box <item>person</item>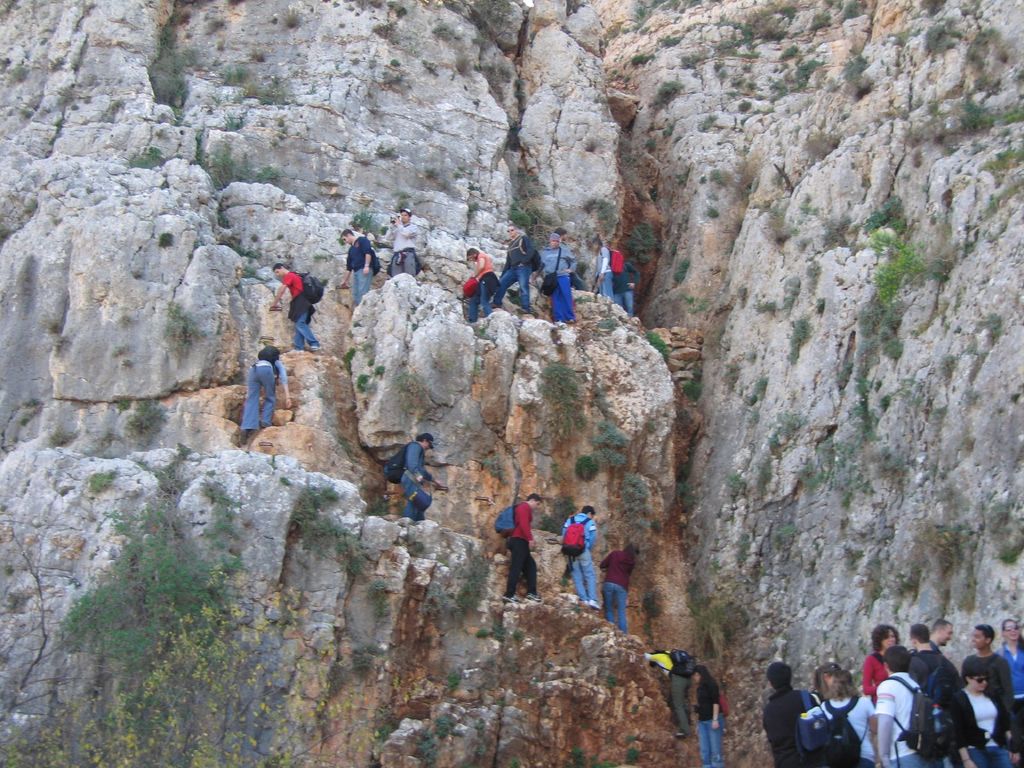
bbox=(639, 641, 696, 738)
